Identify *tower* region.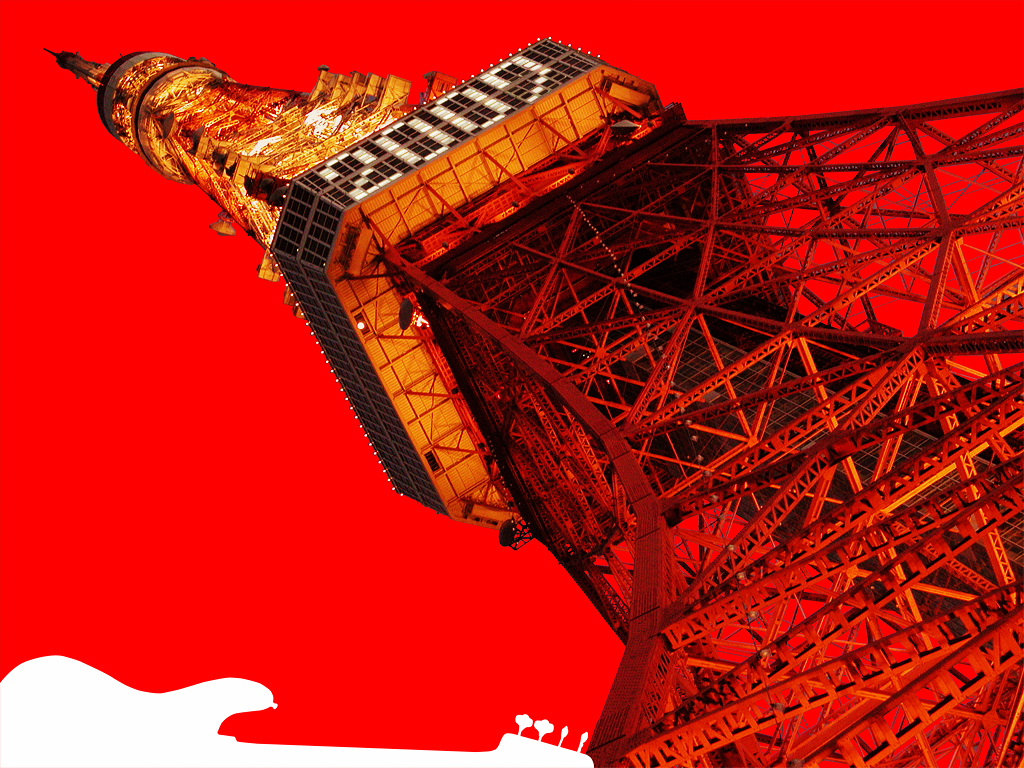
Region: [x1=44, y1=36, x2=1023, y2=767].
